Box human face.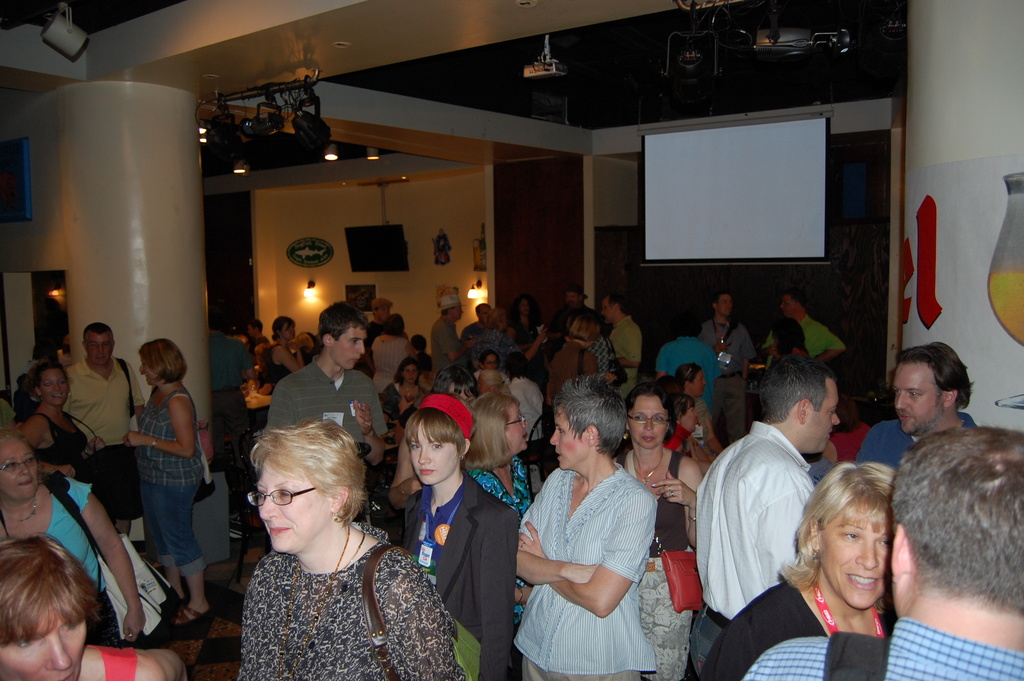
bbox=[0, 606, 88, 680].
